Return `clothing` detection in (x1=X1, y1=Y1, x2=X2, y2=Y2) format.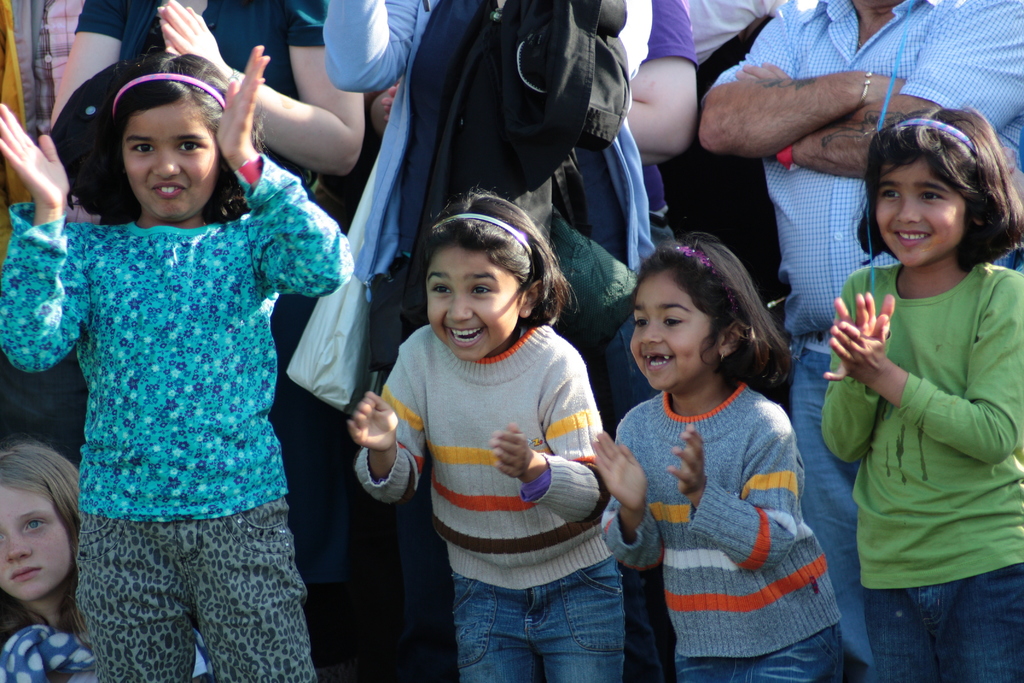
(x1=360, y1=325, x2=619, y2=677).
